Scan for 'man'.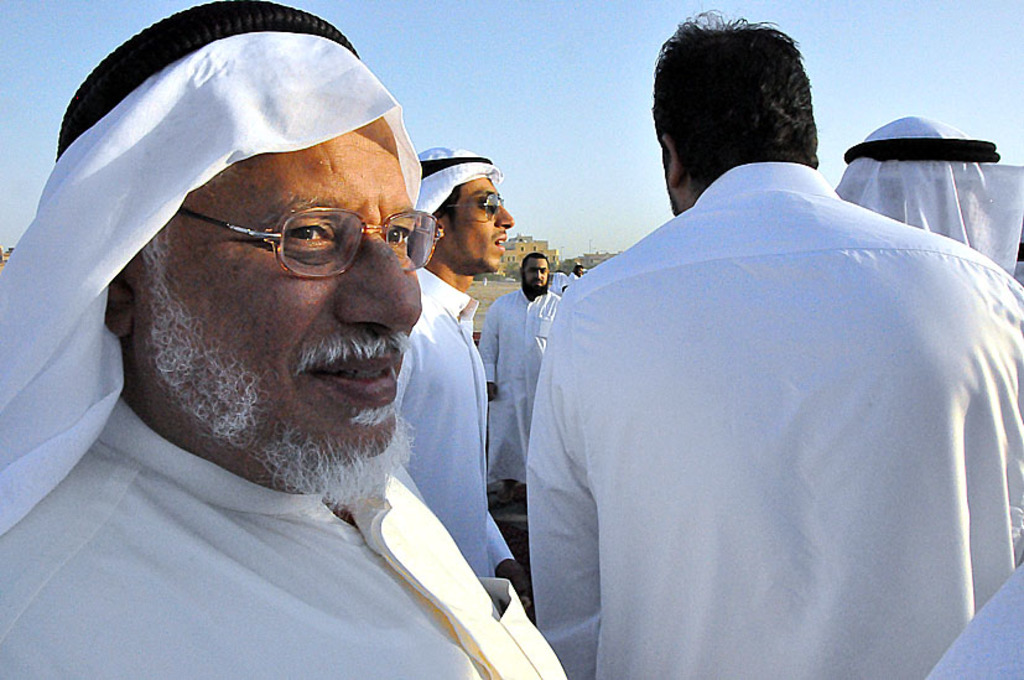
Scan result: [479, 248, 572, 510].
